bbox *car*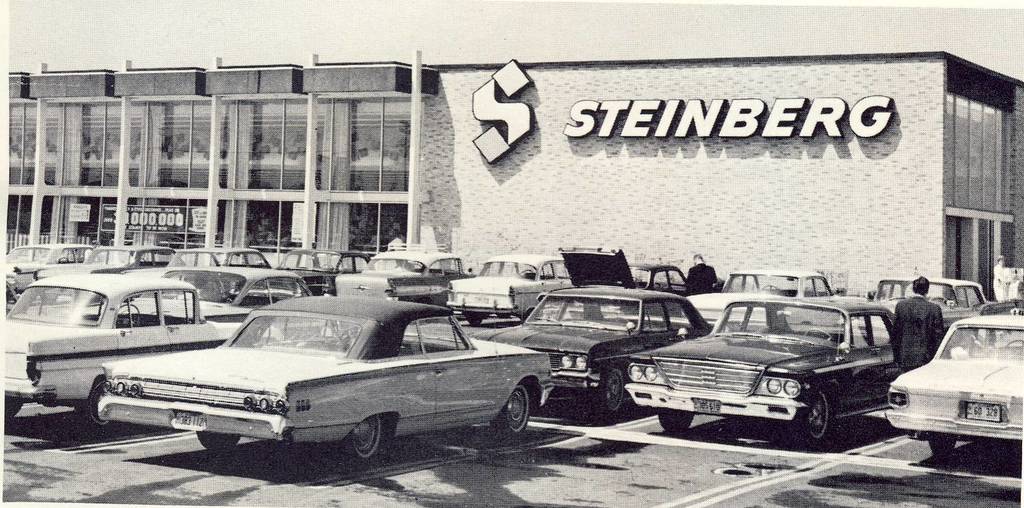
<bbox>82, 246, 174, 267</bbox>
